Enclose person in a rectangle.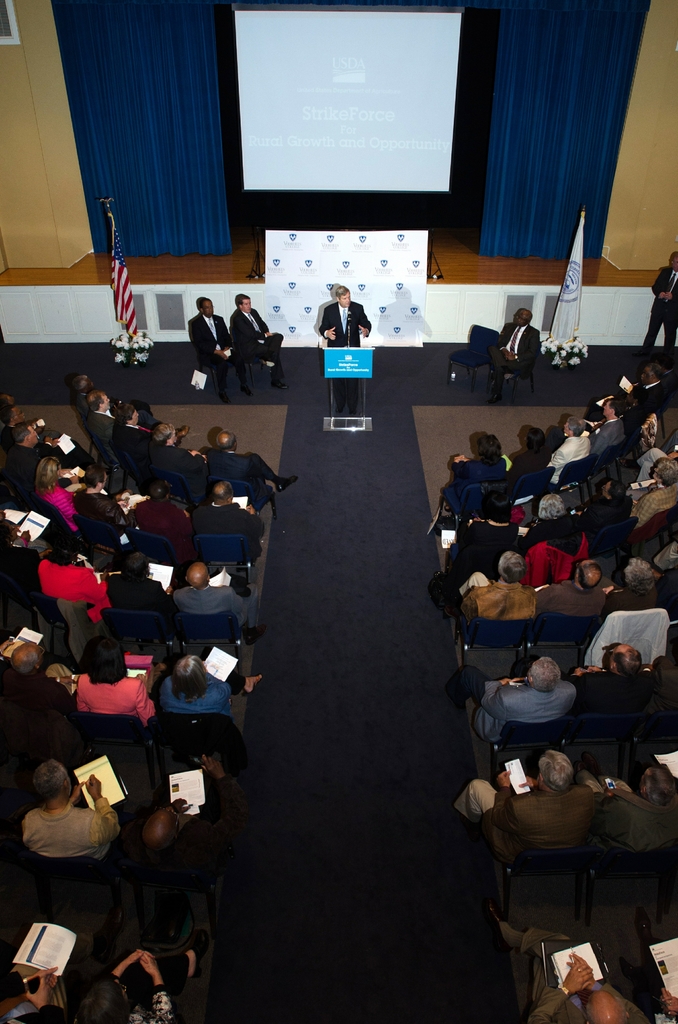
63,373,150,428.
